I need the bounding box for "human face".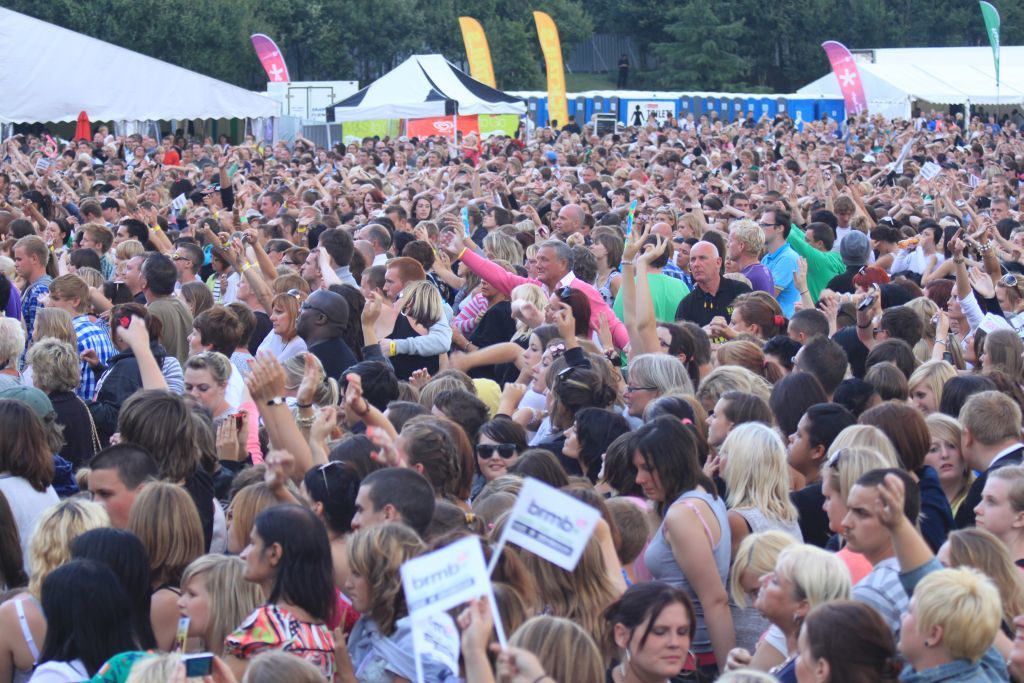
Here it is: l=909, t=386, r=936, b=413.
